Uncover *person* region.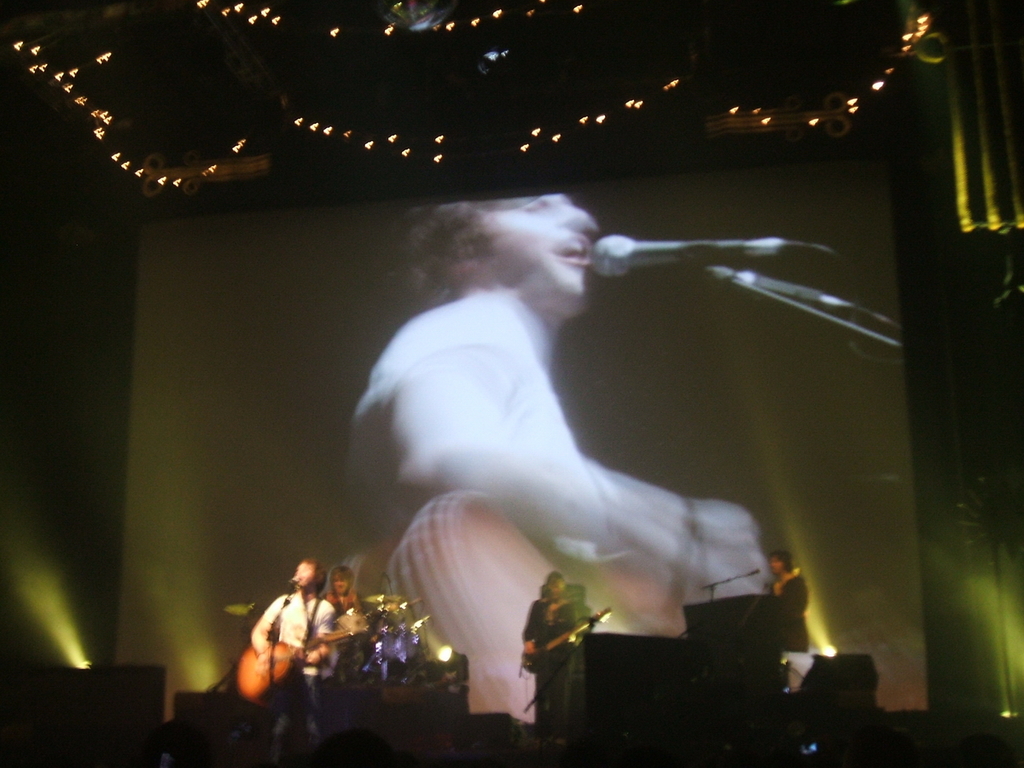
Uncovered: bbox(327, 564, 362, 637).
